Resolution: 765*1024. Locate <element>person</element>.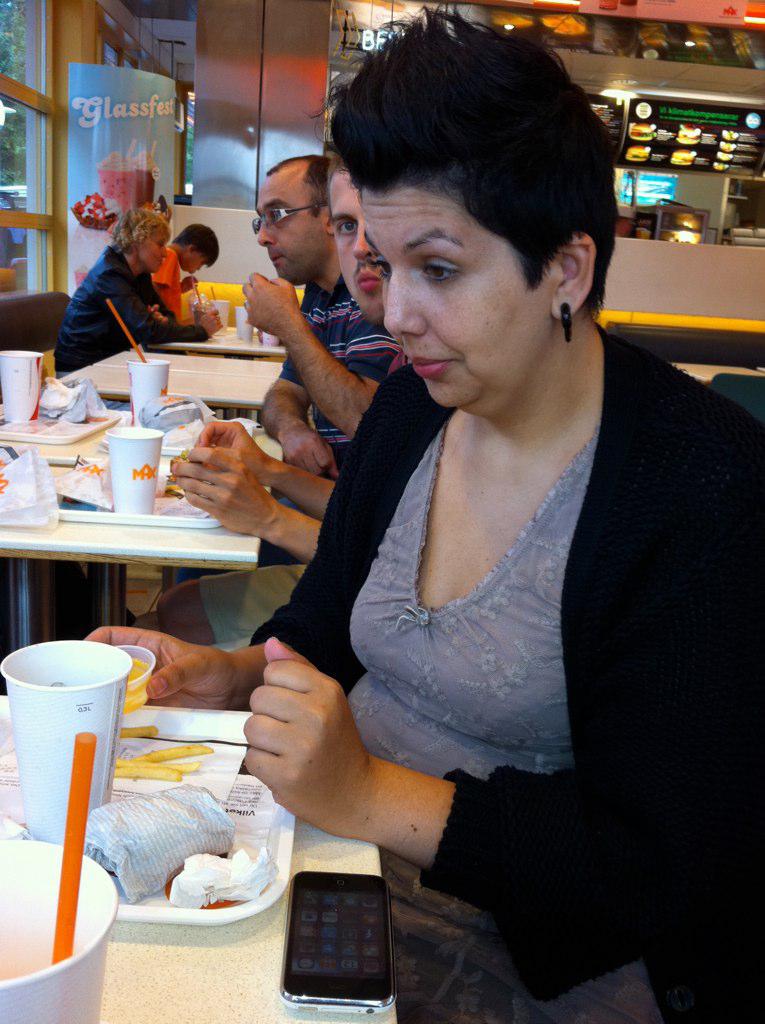
bbox=[53, 199, 203, 370].
